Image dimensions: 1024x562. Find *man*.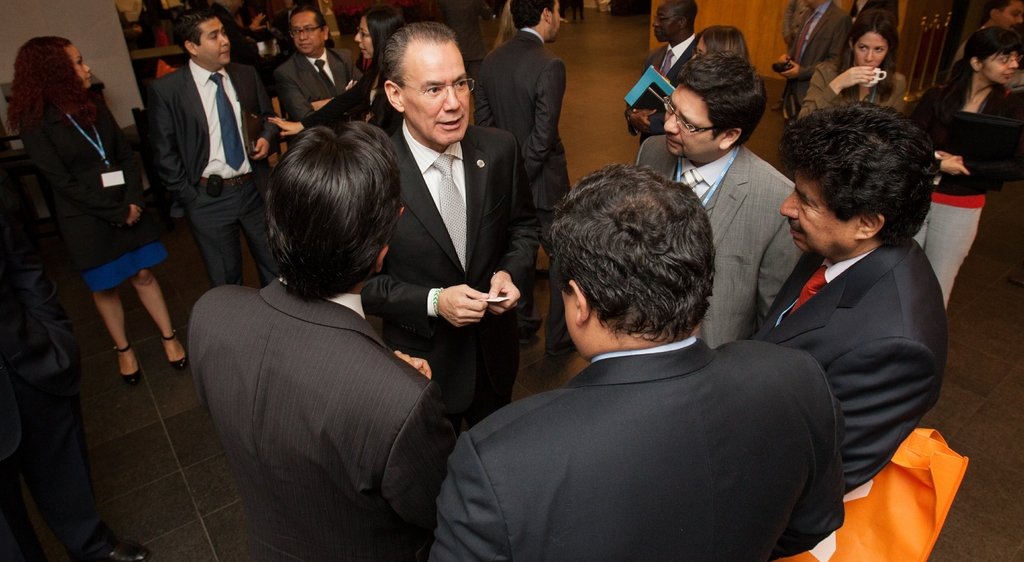
(left=748, top=99, right=943, bottom=491).
